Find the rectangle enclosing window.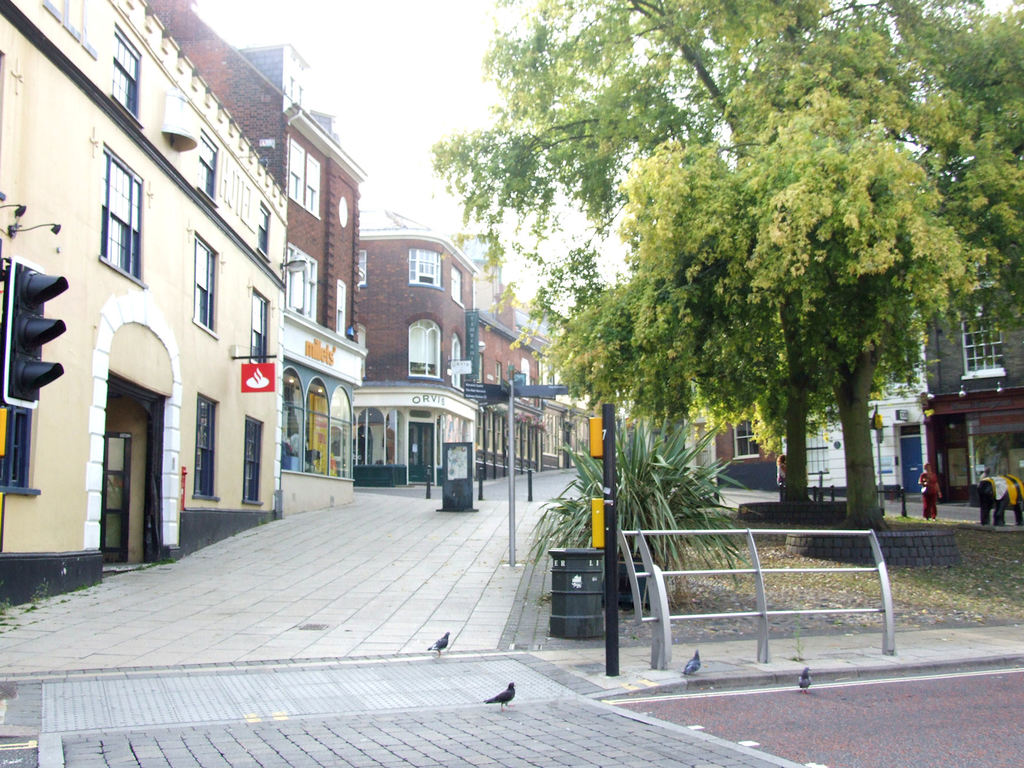
bbox(538, 356, 556, 403).
